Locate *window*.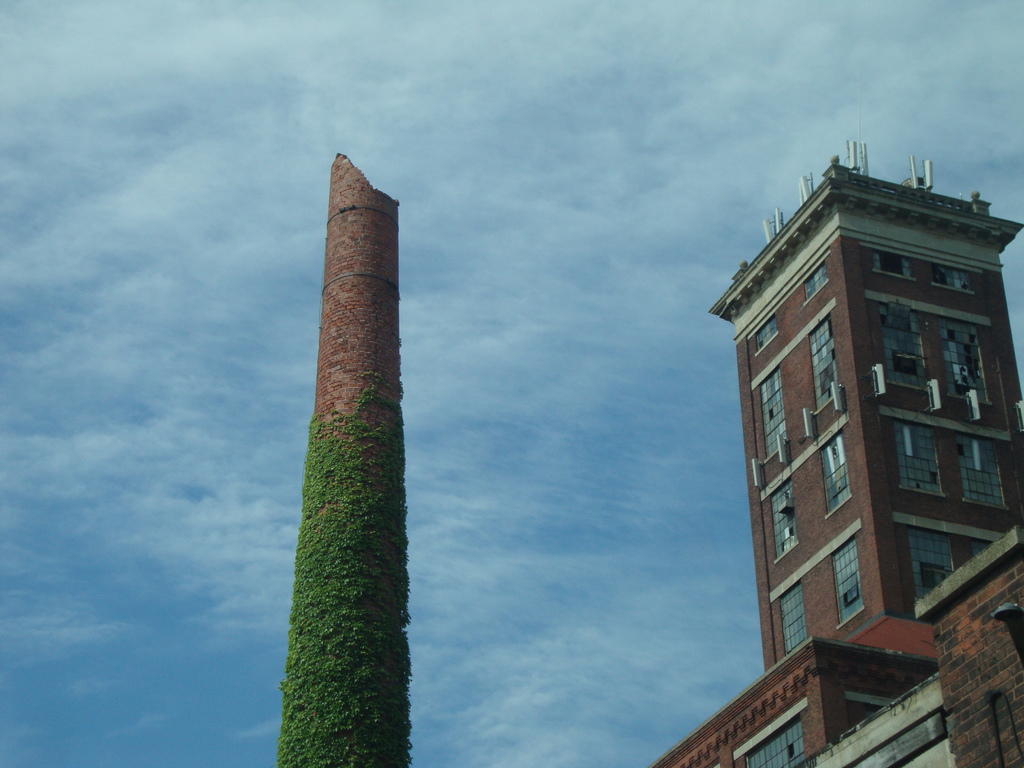
Bounding box: bbox(822, 425, 856, 502).
